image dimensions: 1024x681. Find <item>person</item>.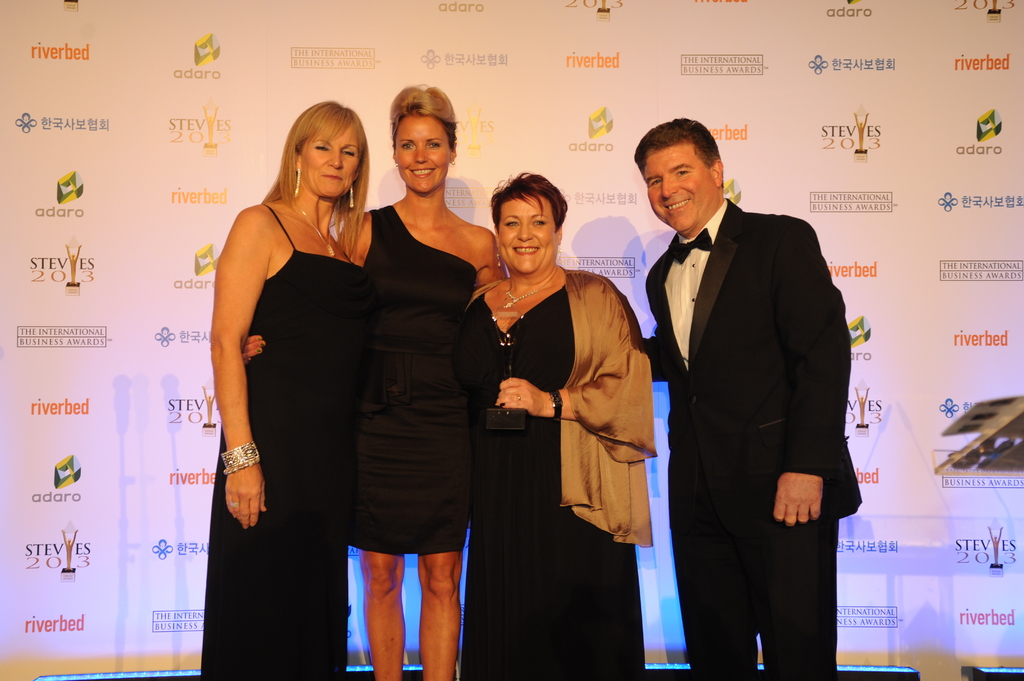
x1=625 y1=108 x2=854 y2=661.
